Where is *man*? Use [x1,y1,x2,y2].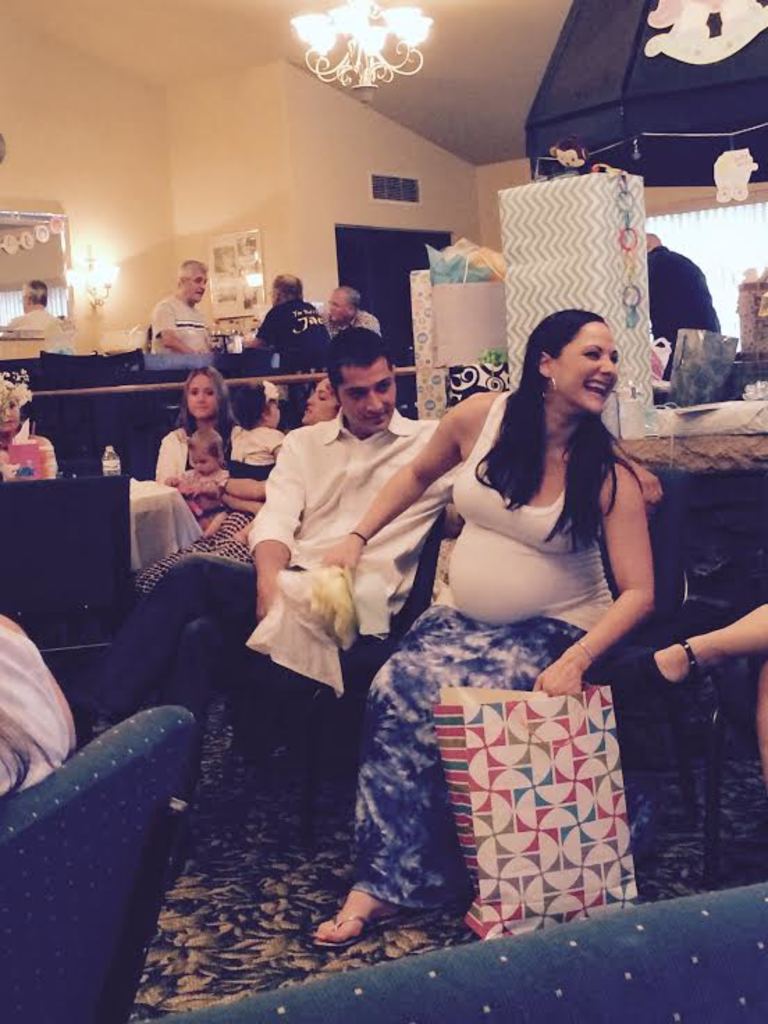
[234,271,339,377].
